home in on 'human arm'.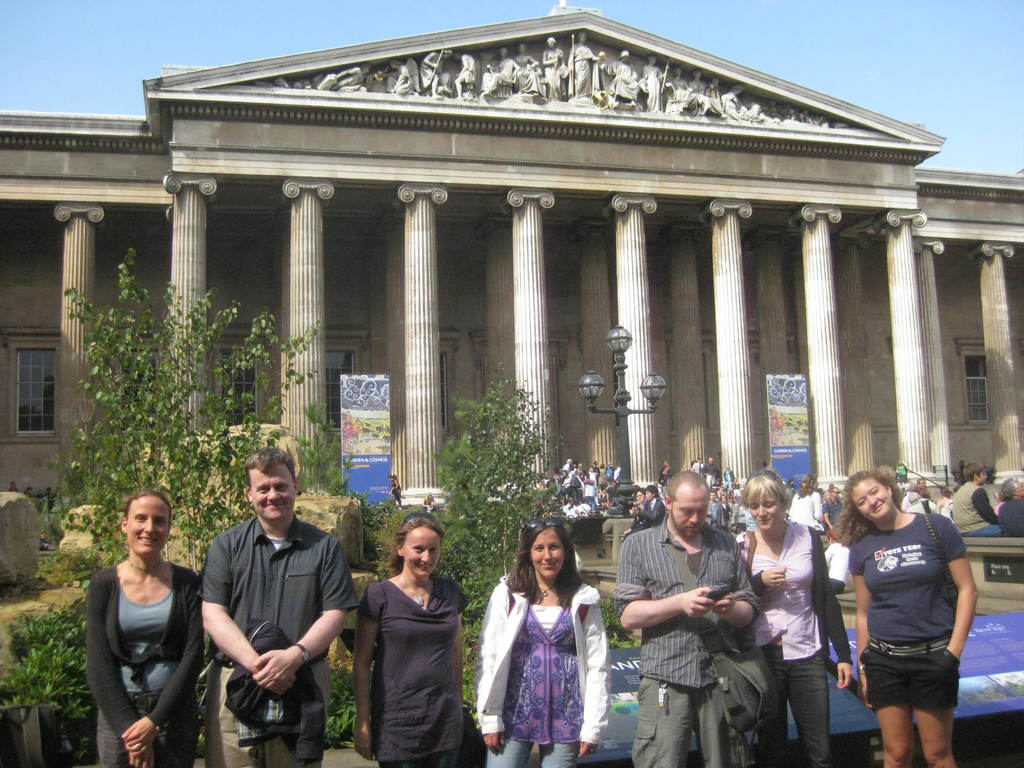
Homed in at 476, 580, 525, 744.
